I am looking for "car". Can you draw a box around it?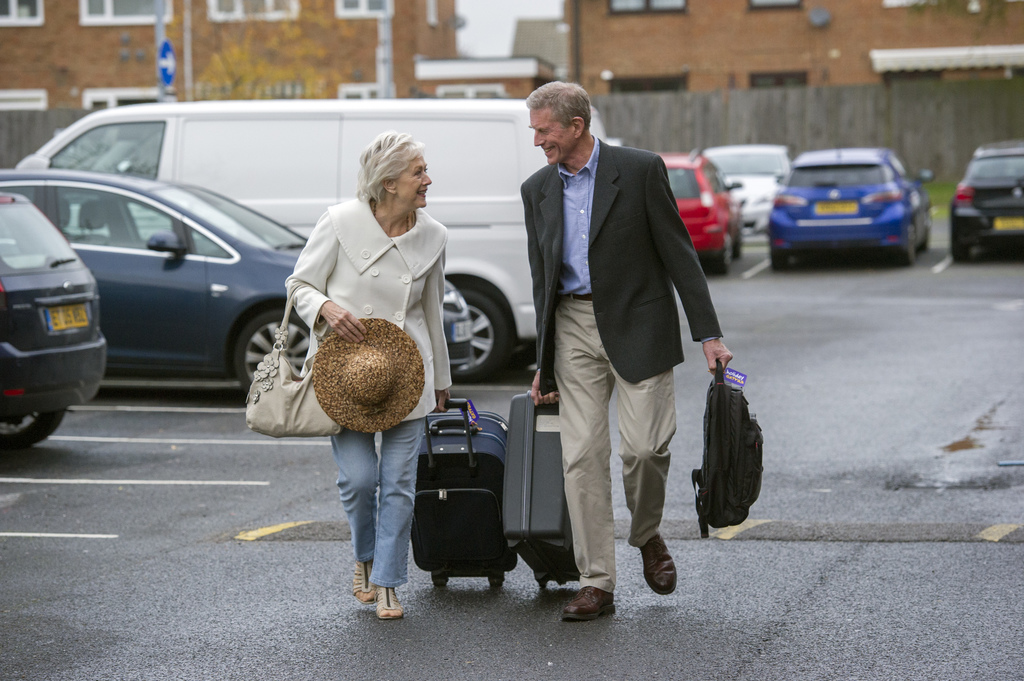
Sure, the bounding box is x1=700, y1=145, x2=790, y2=235.
